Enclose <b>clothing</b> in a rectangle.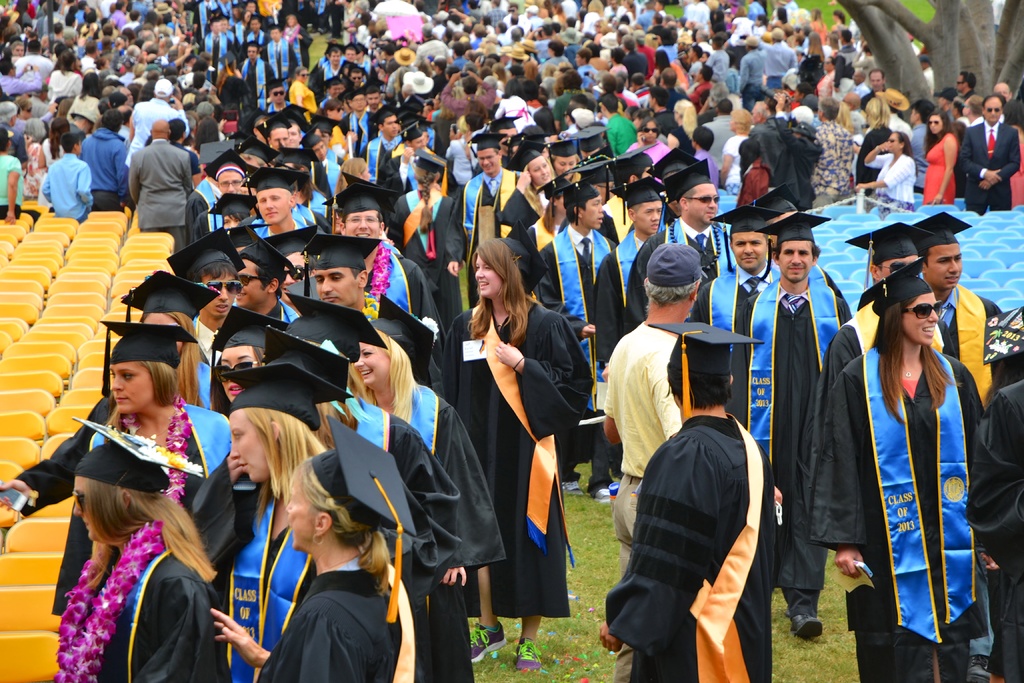
659/41/680/65.
